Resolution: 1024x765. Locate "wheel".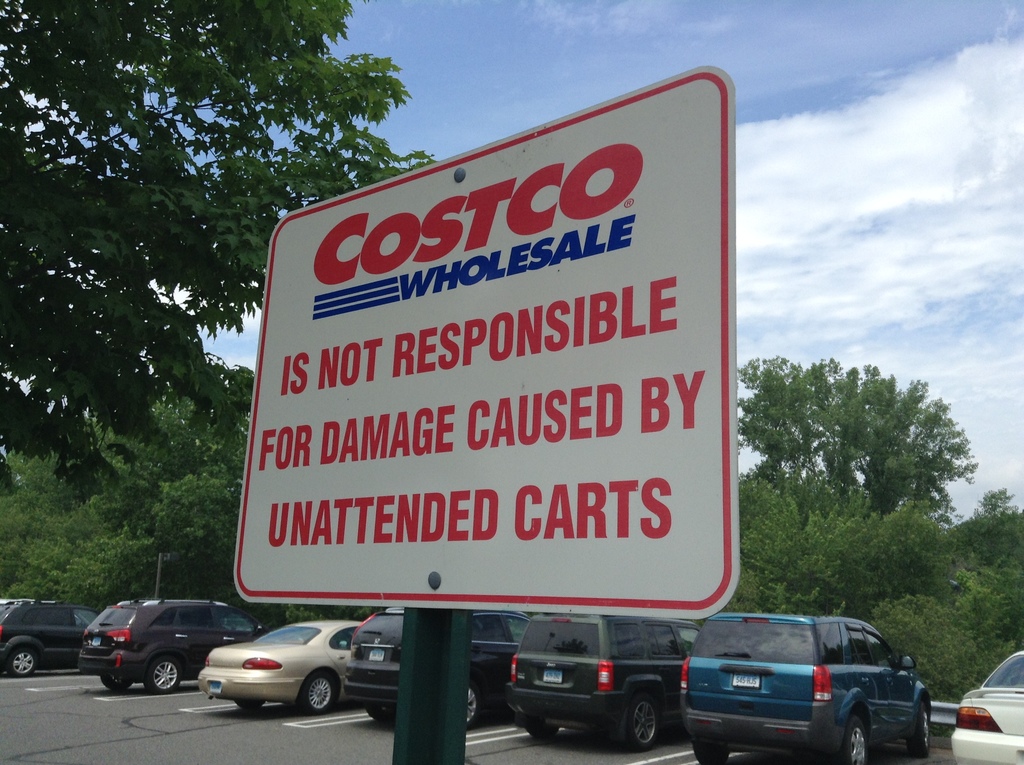
Rect(1, 632, 39, 672).
